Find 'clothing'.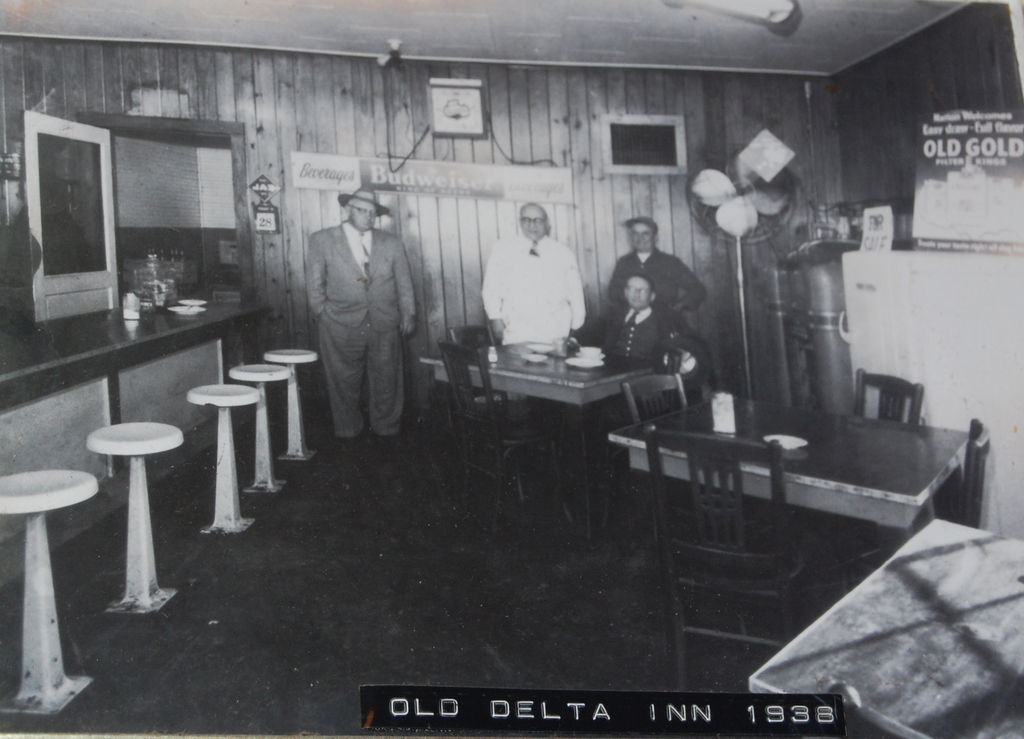
locate(299, 225, 416, 432).
